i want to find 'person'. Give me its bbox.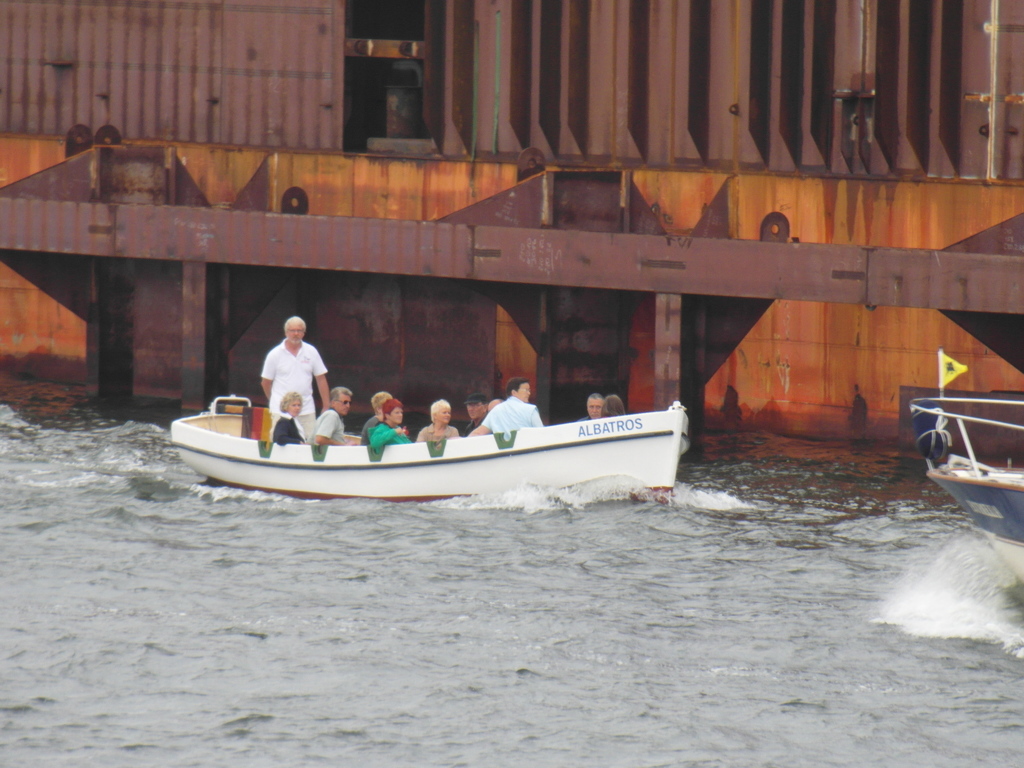
467 376 543 435.
